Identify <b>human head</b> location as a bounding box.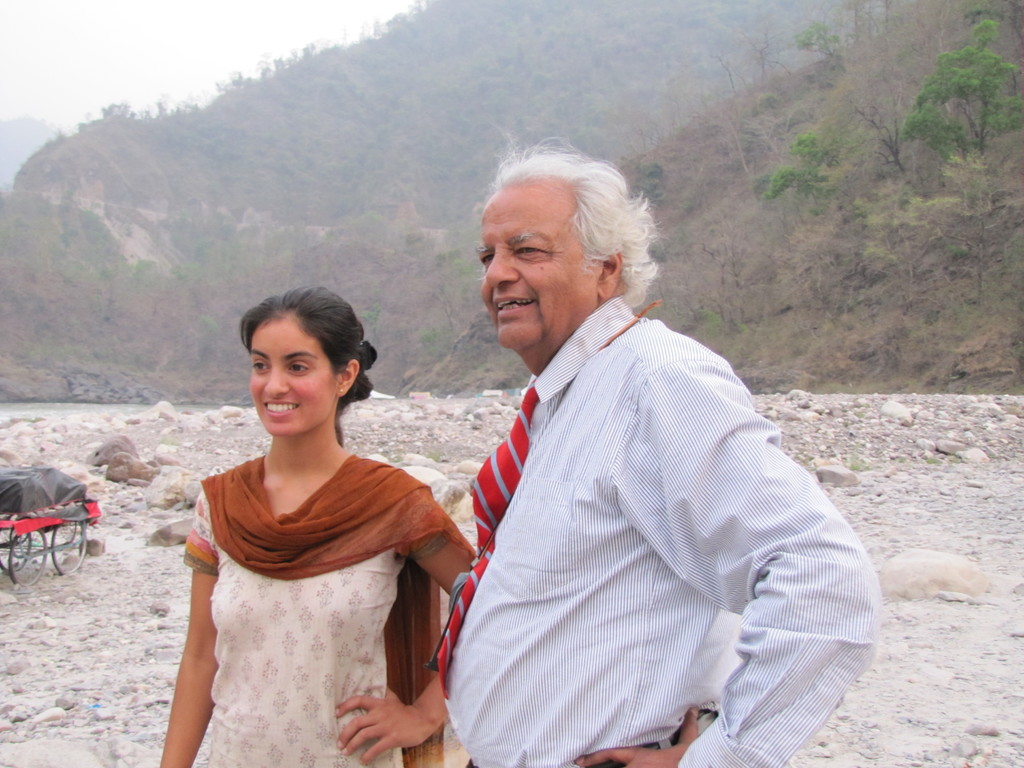
239/287/380/438.
